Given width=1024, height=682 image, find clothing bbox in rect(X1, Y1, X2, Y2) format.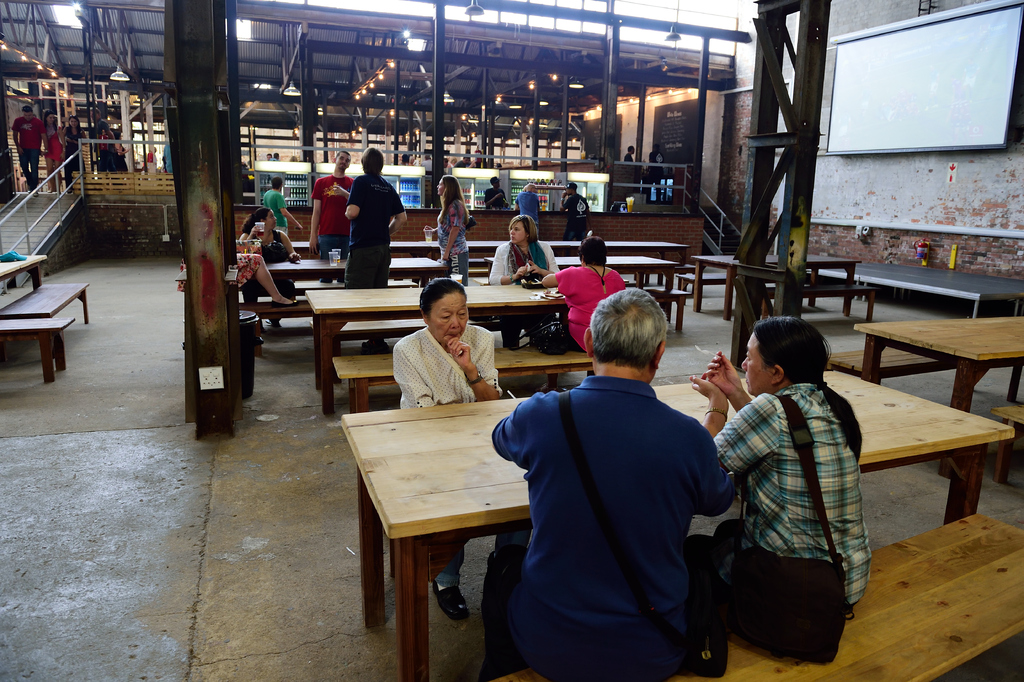
rect(264, 188, 289, 233).
